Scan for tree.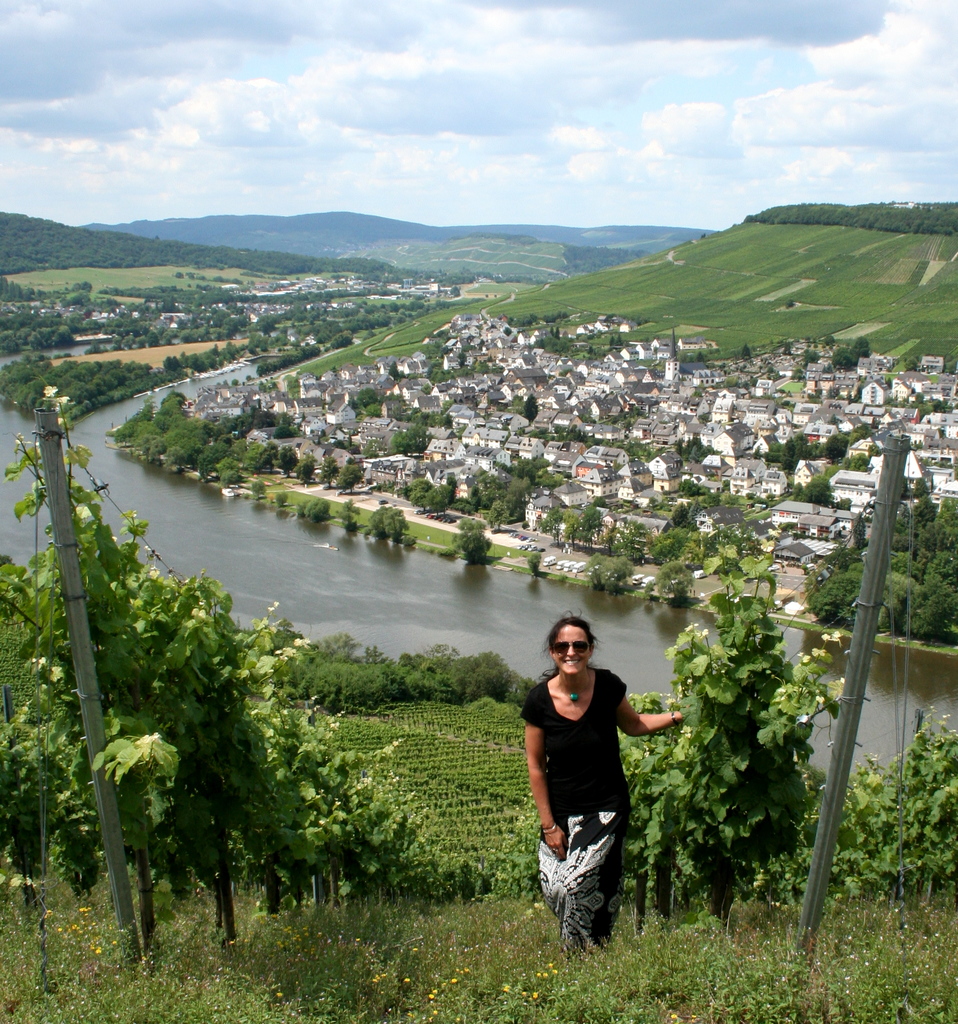
Scan result: {"x1": 634, "y1": 317, "x2": 648, "y2": 325}.
